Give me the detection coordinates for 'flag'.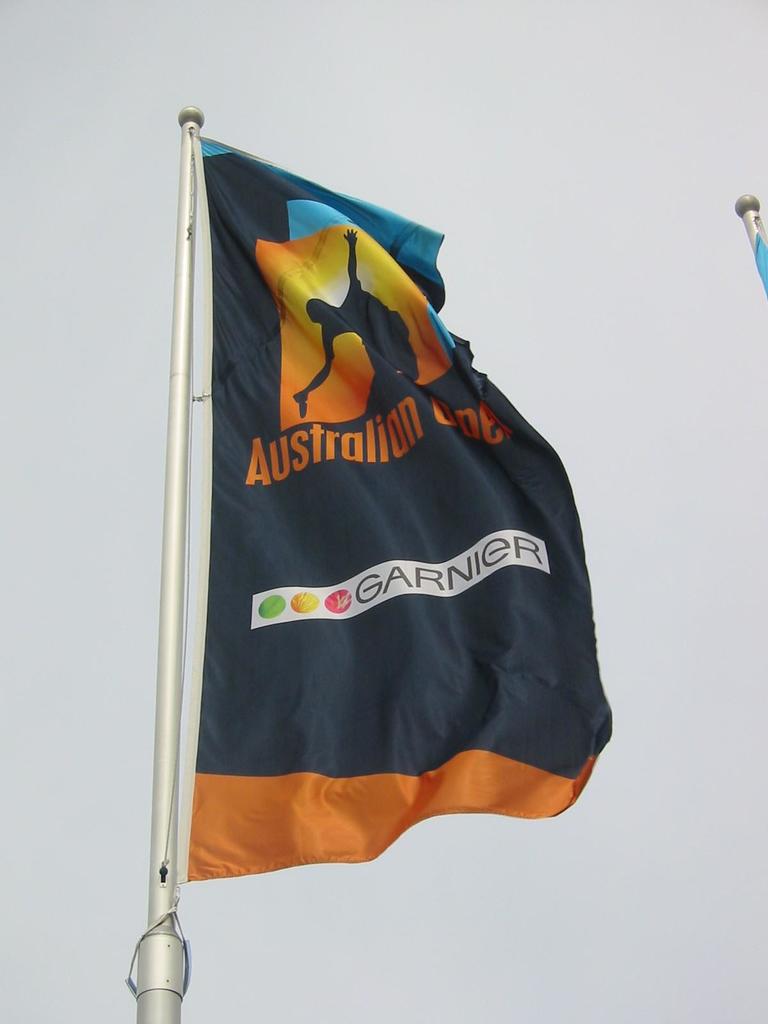
detection(148, 115, 598, 929).
